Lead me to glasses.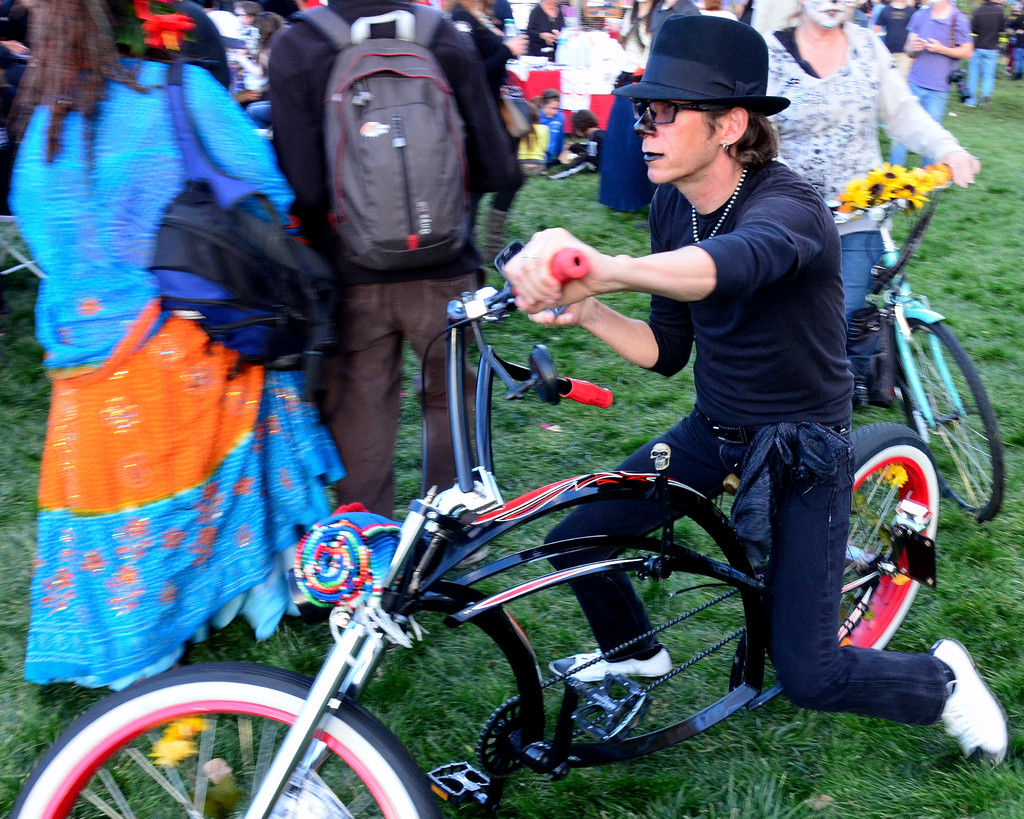
Lead to 628 84 785 141.
